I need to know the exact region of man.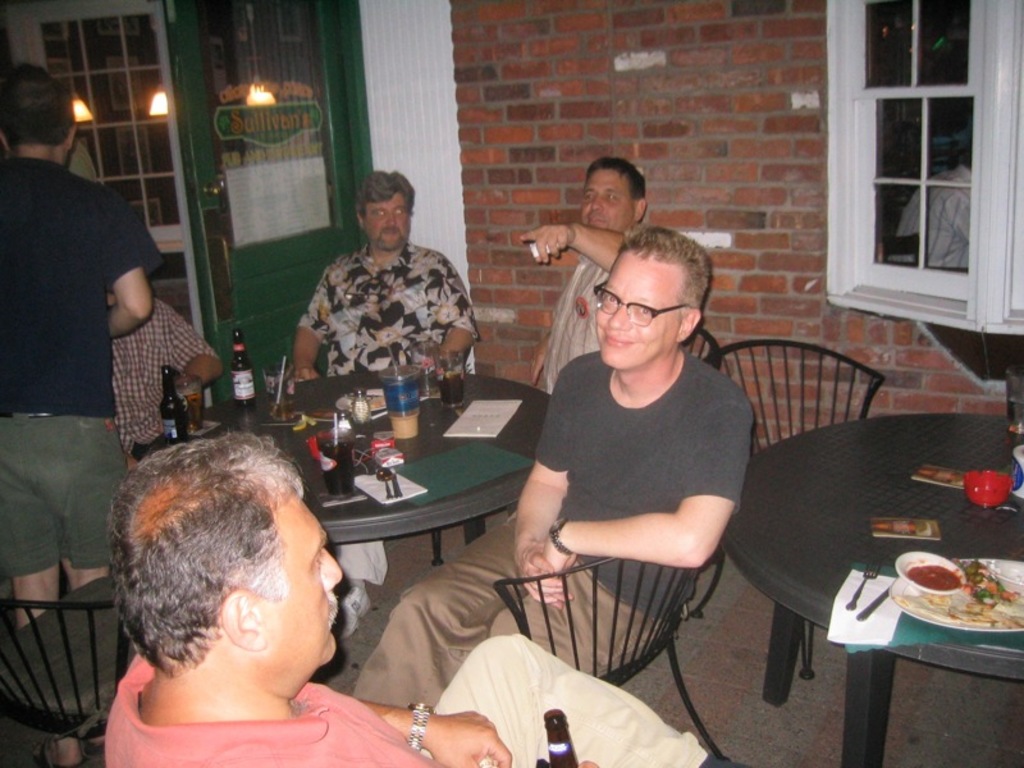
Region: rect(525, 154, 645, 394).
